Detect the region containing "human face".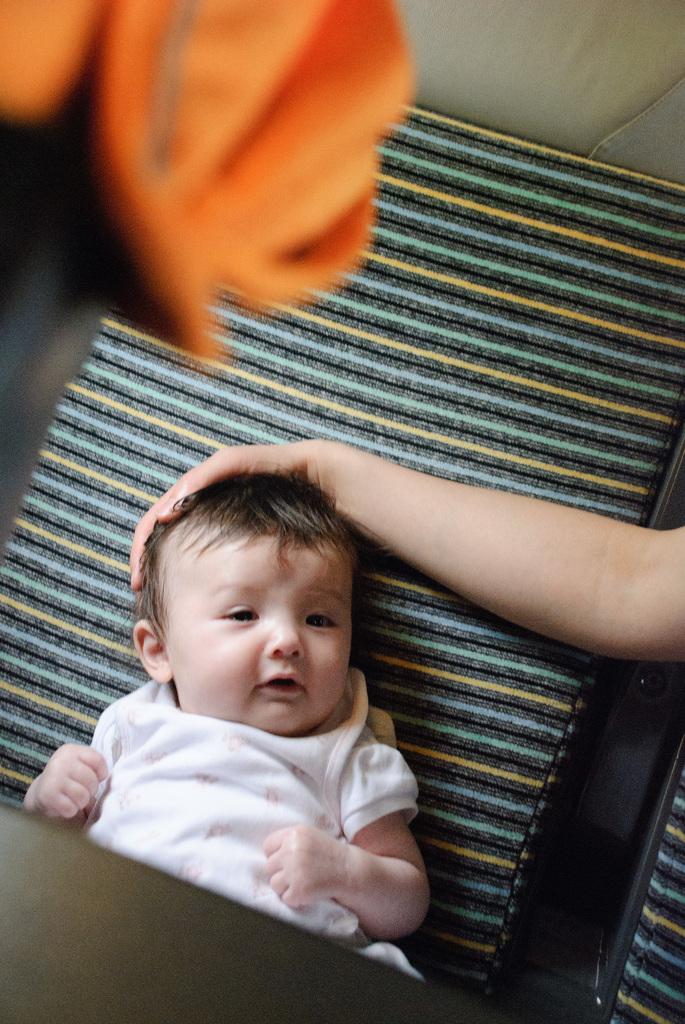
x1=162 y1=532 x2=349 y2=739.
